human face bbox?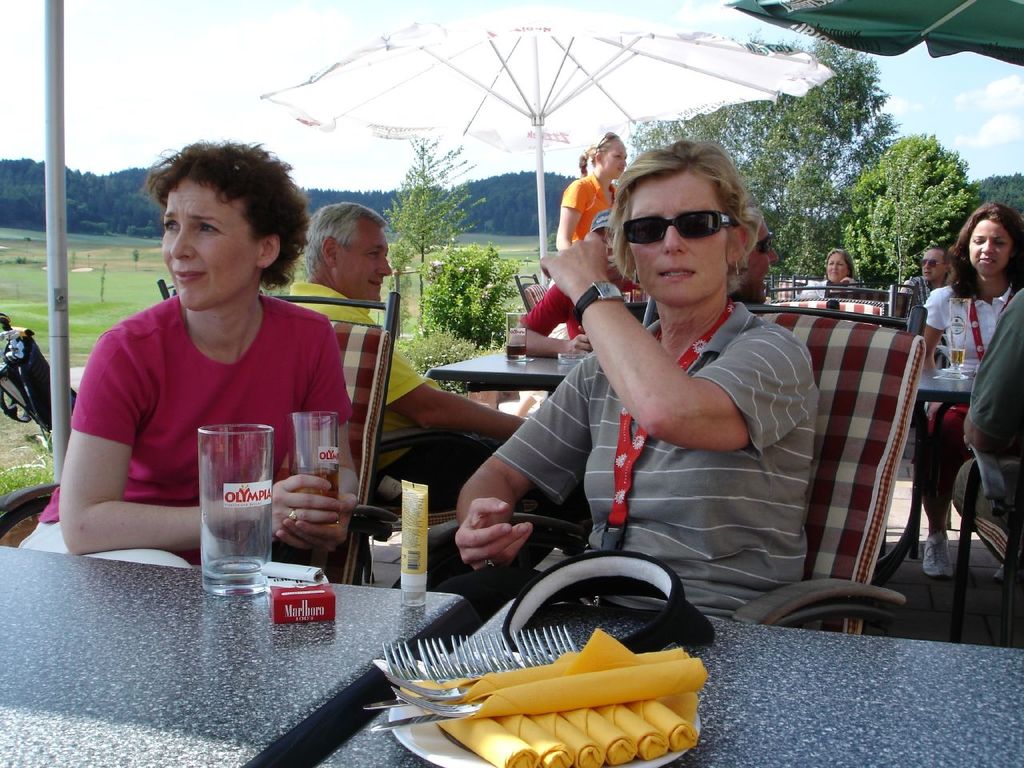
<region>626, 170, 727, 309</region>
